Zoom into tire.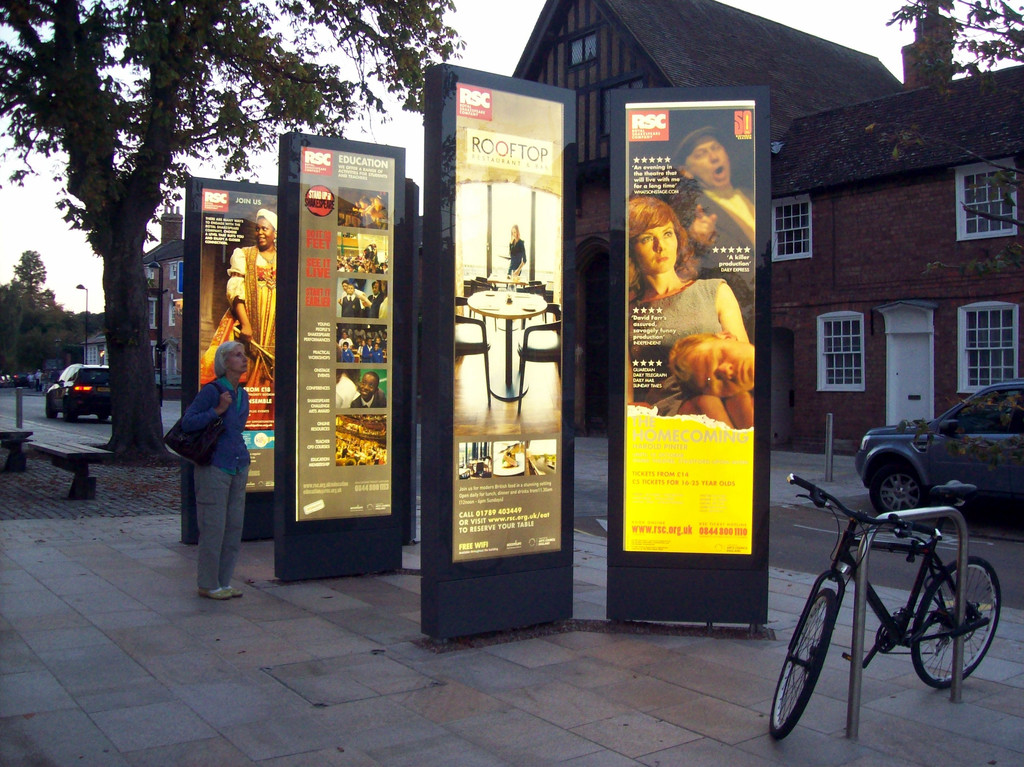
Zoom target: left=867, top=458, right=931, bottom=524.
